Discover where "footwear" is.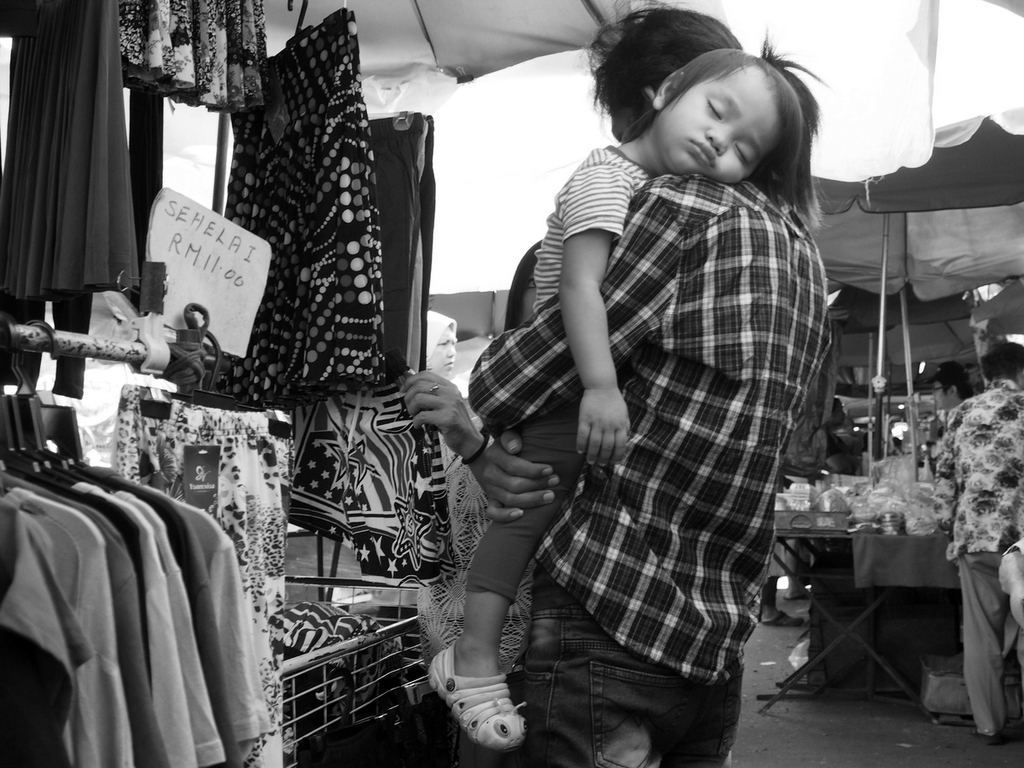
Discovered at [427, 646, 529, 750].
